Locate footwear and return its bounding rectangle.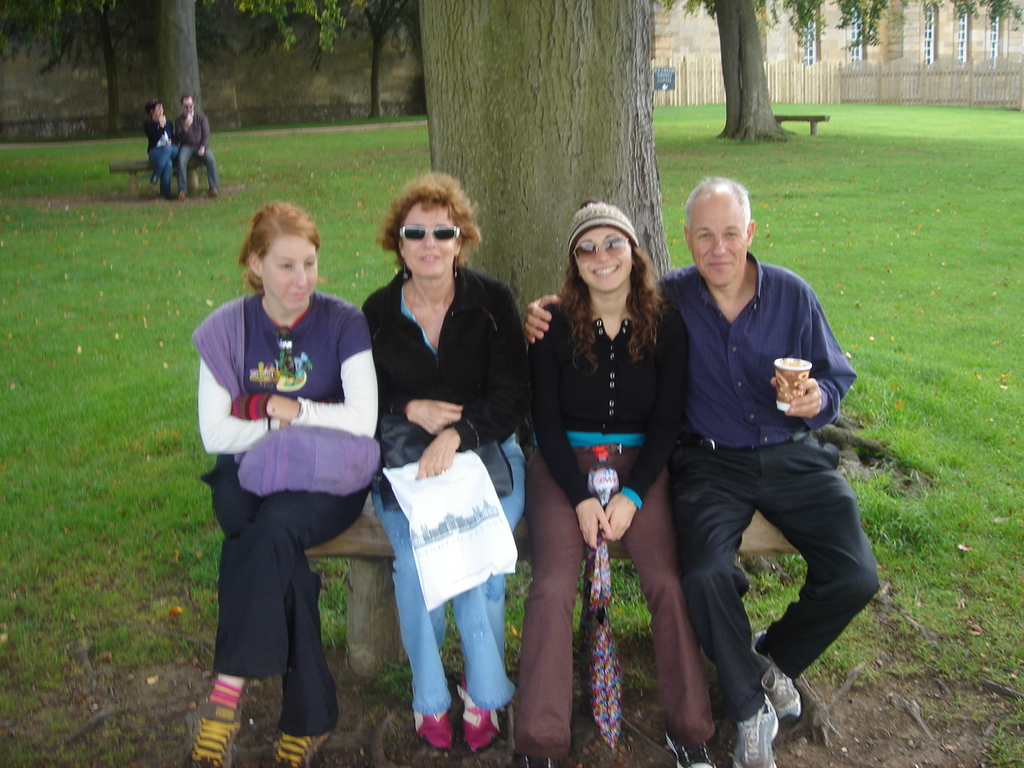
(x1=273, y1=732, x2=327, y2=767).
